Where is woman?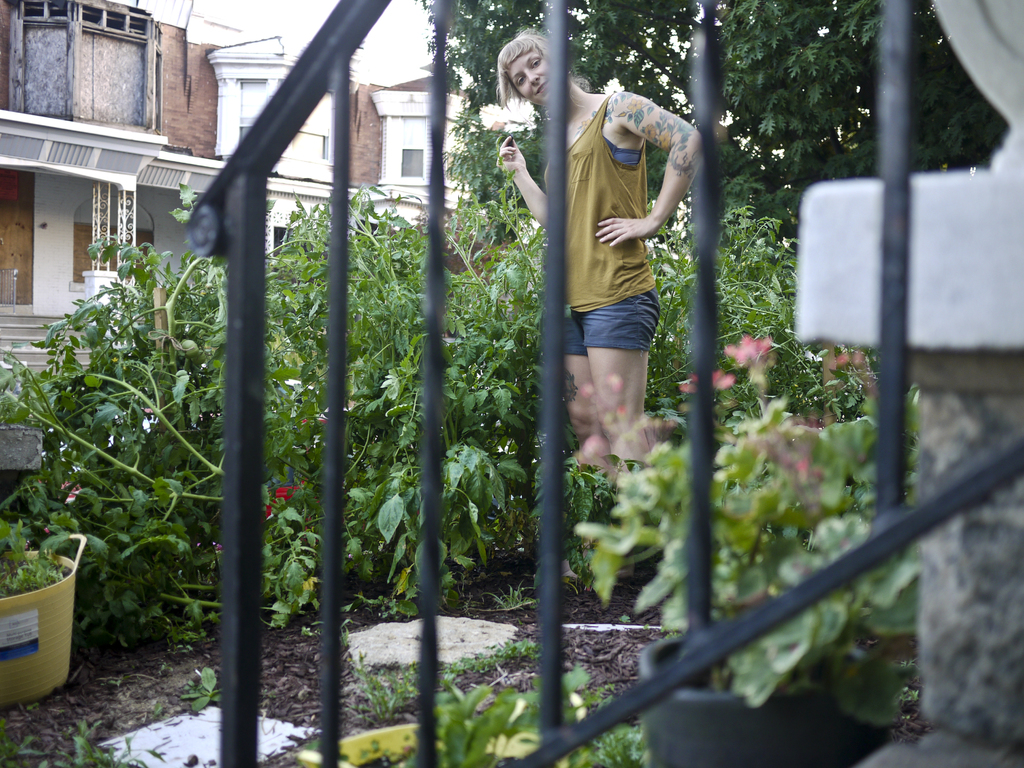
[492,17,705,493].
